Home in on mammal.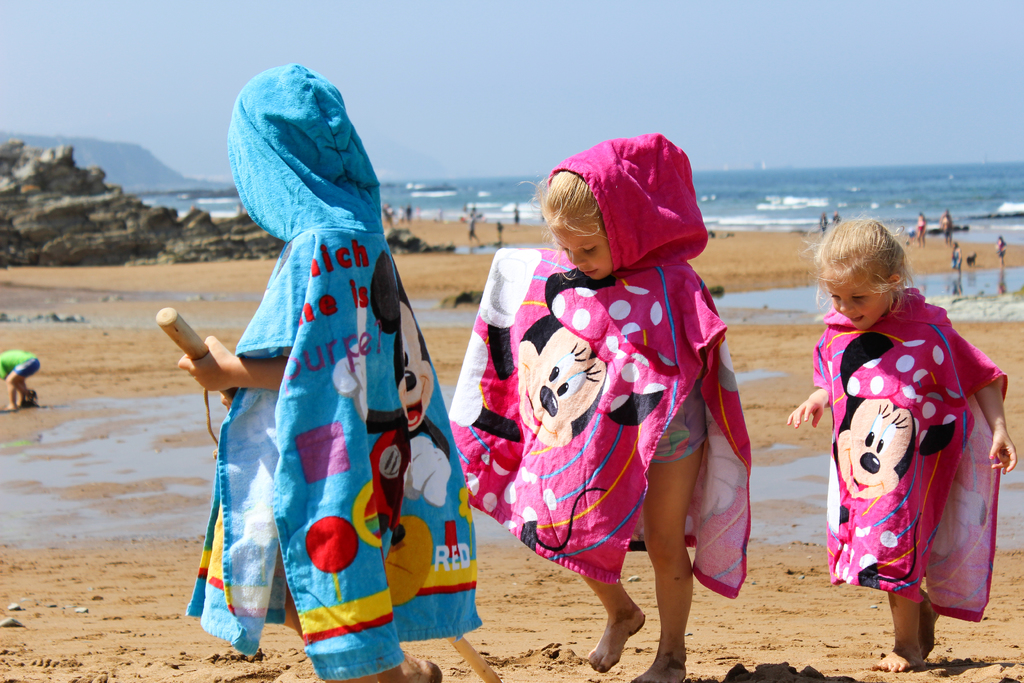
Homed in at rect(439, 114, 753, 682).
